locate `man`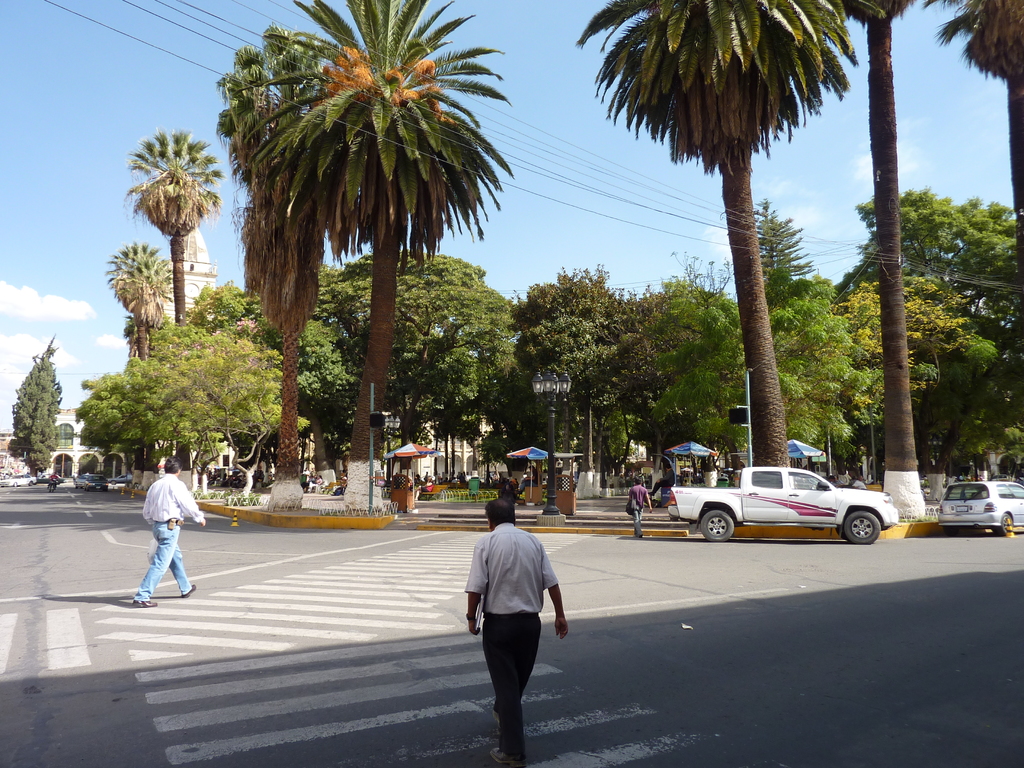
select_region(132, 452, 205, 615)
